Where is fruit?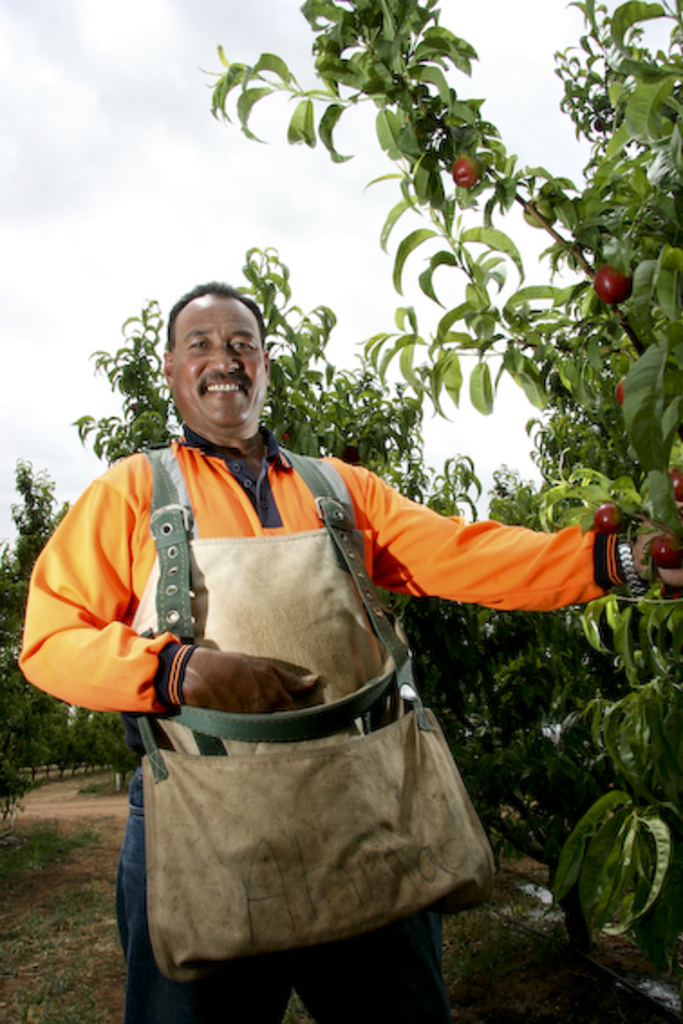
{"x1": 594, "y1": 502, "x2": 618, "y2": 531}.
